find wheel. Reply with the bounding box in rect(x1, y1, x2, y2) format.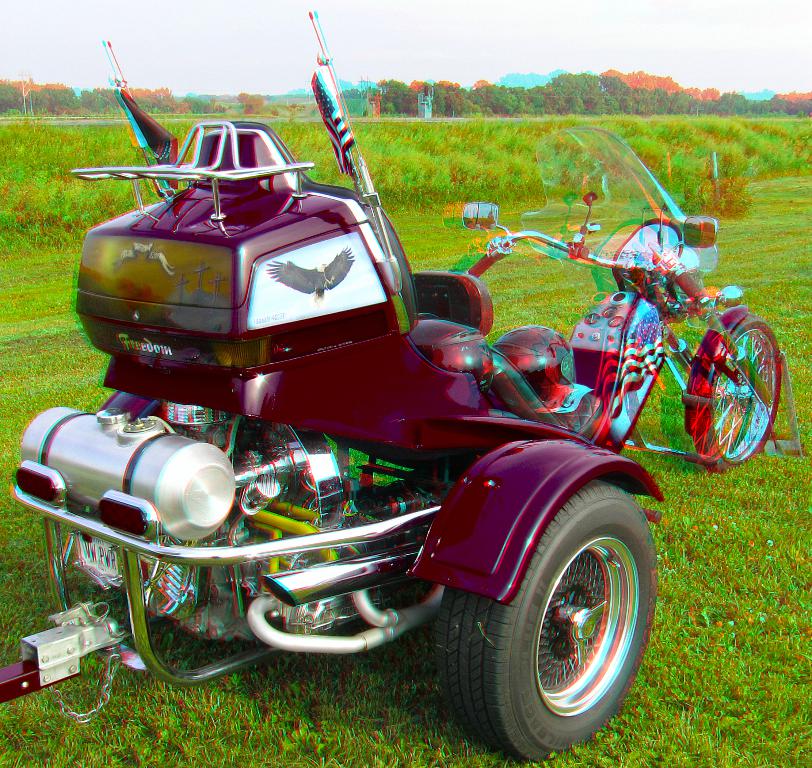
rect(448, 477, 642, 748).
